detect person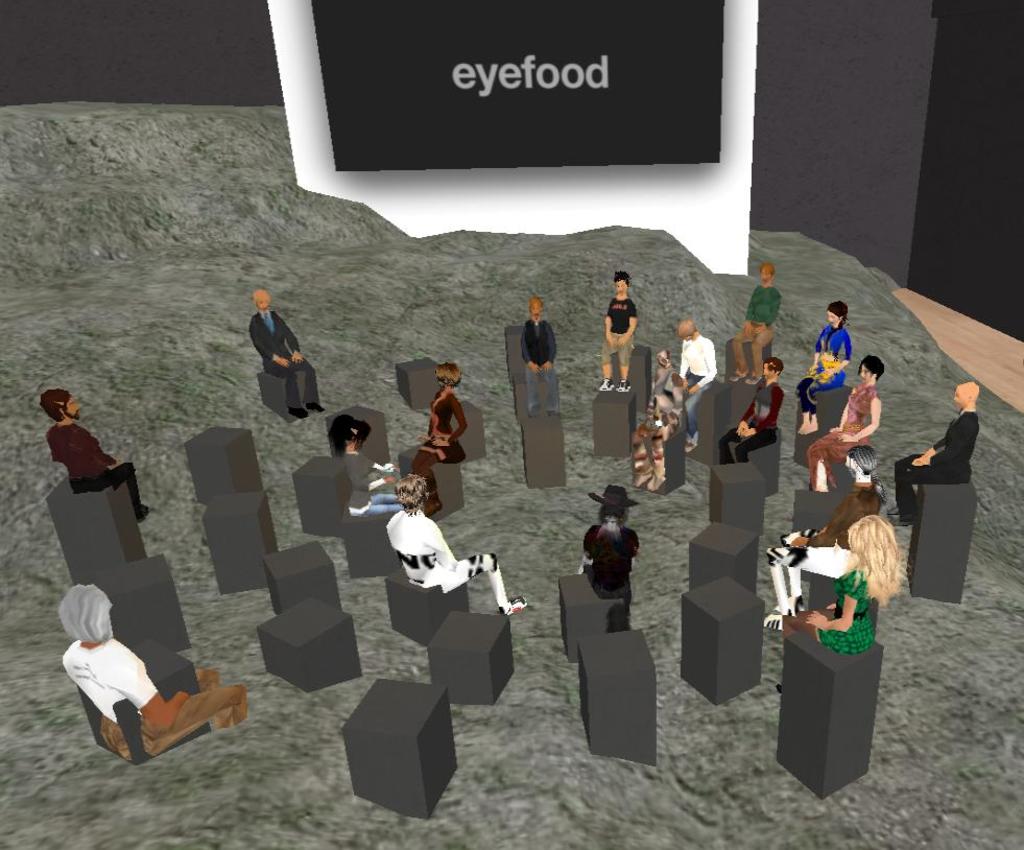
Rect(676, 322, 719, 450)
